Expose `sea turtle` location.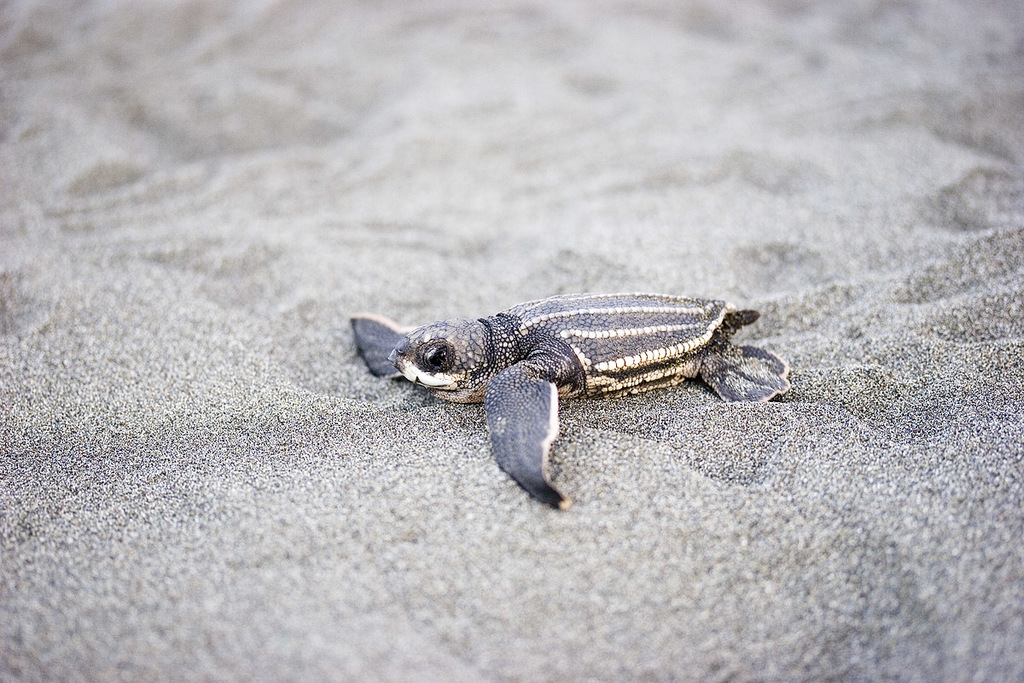
Exposed at locate(331, 291, 799, 503).
